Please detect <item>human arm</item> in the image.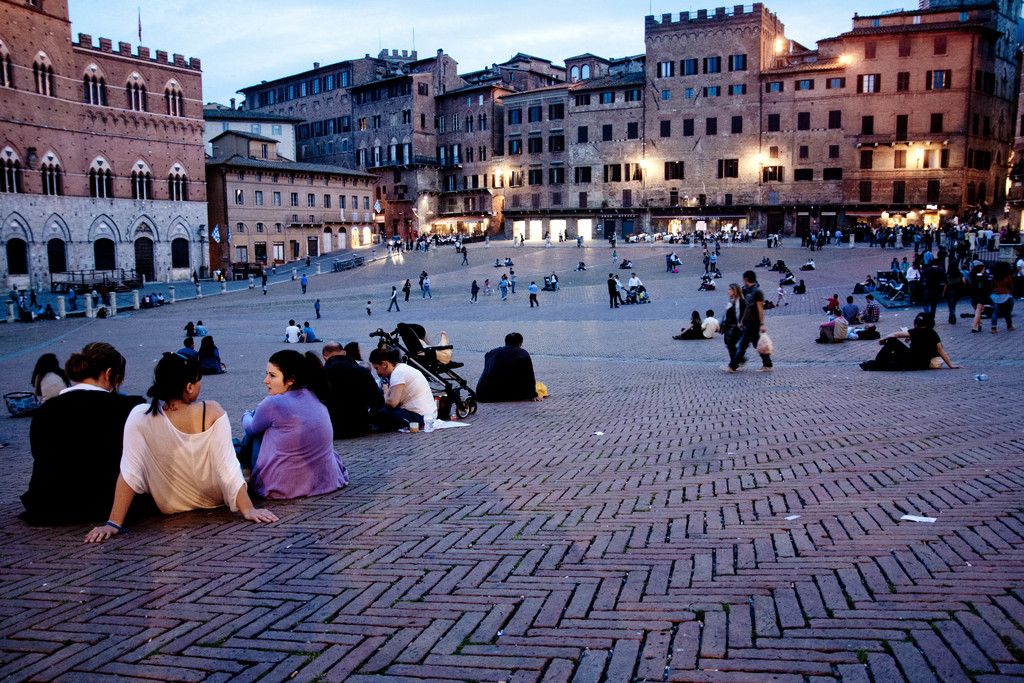
pyautogui.locateOnScreen(680, 318, 696, 334).
